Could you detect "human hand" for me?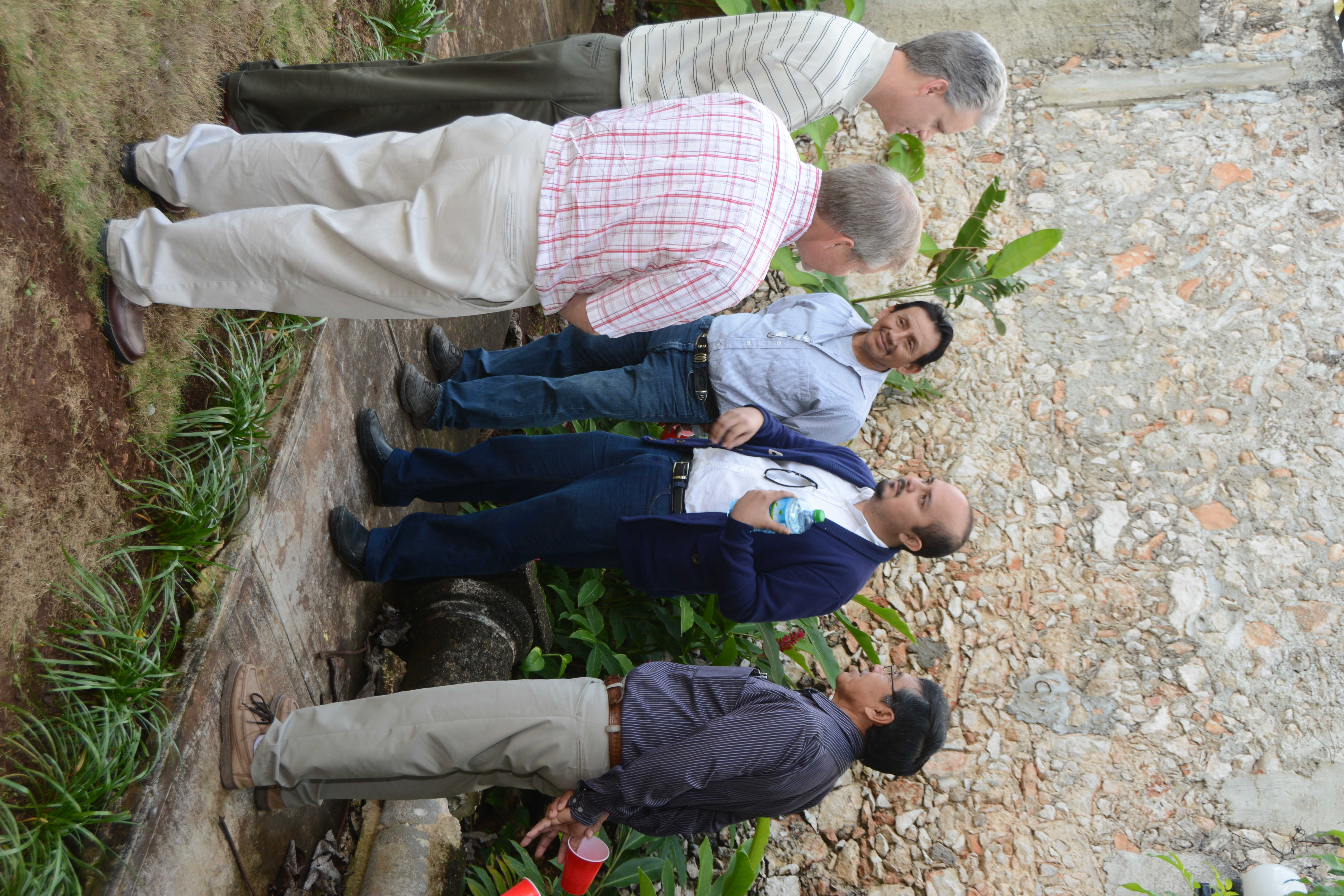
Detection result: 162:109:177:119.
